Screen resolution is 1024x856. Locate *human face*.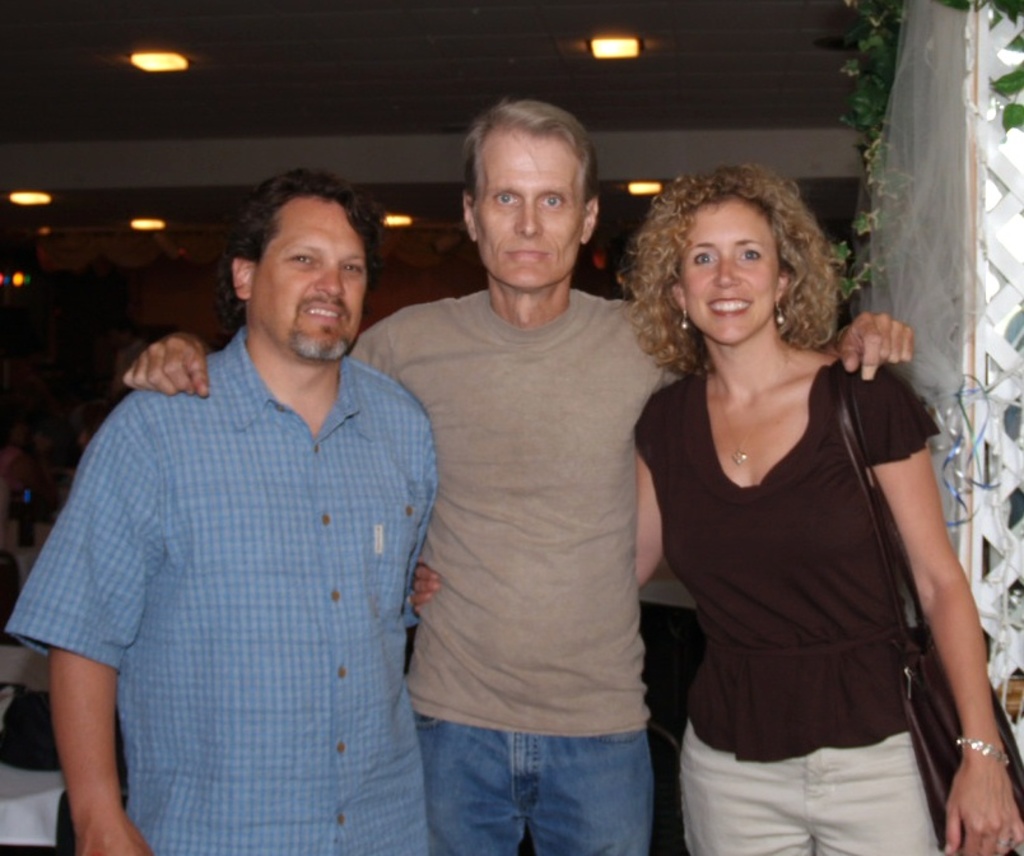
x1=473 y1=127 x2=585 y2=290.
